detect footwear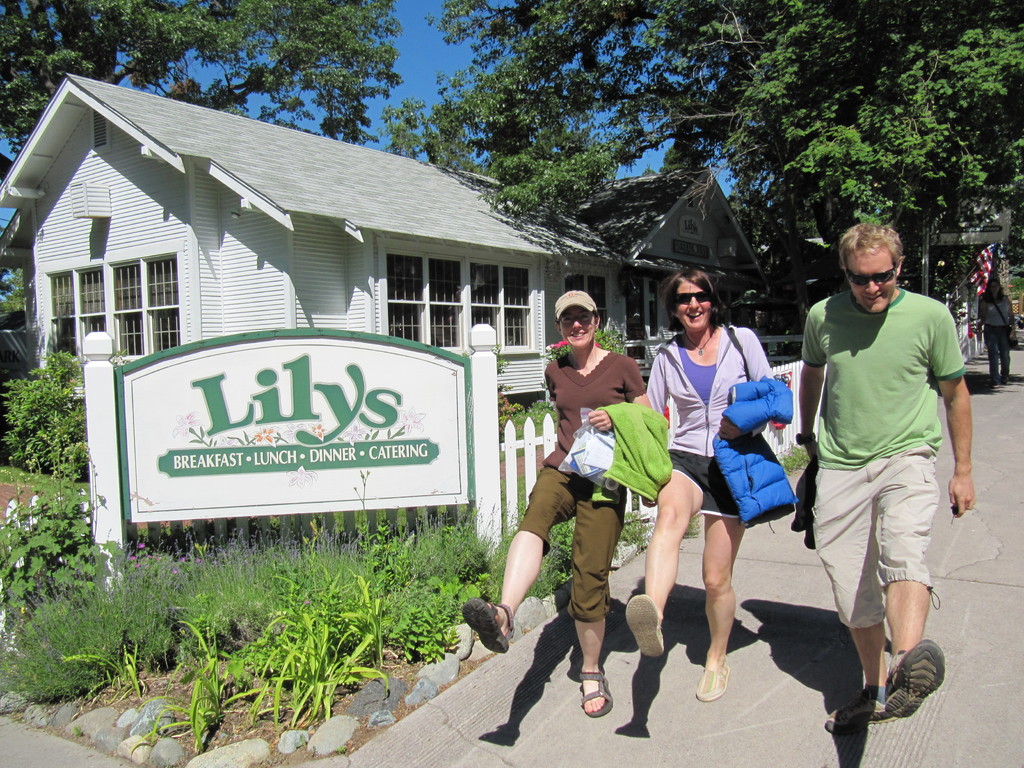
rect(694, 657, 731, 701)
